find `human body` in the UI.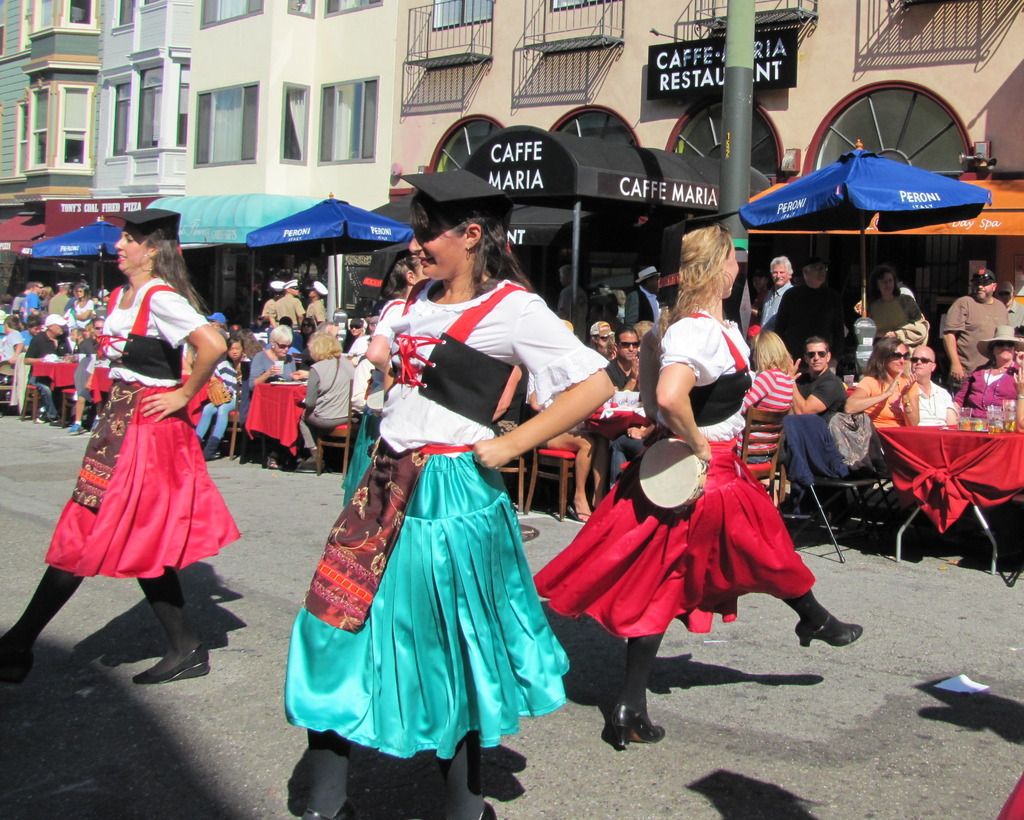
UI element at 751:253:796:332.
